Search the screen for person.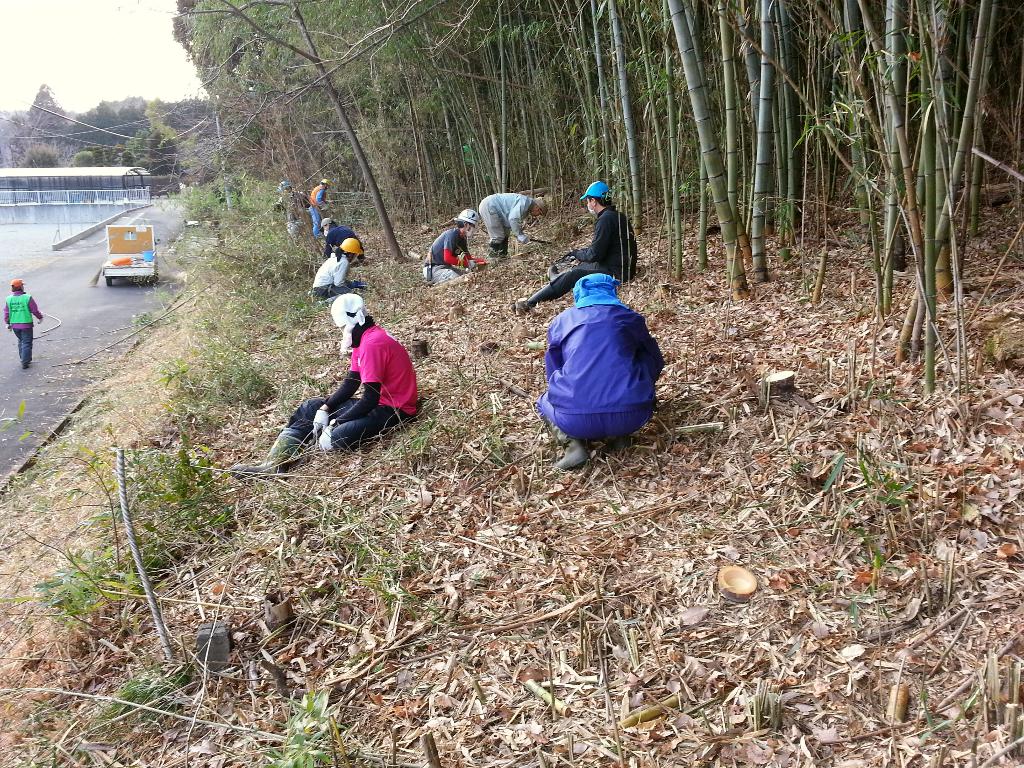
Found at [509, 172, 643, 315].
